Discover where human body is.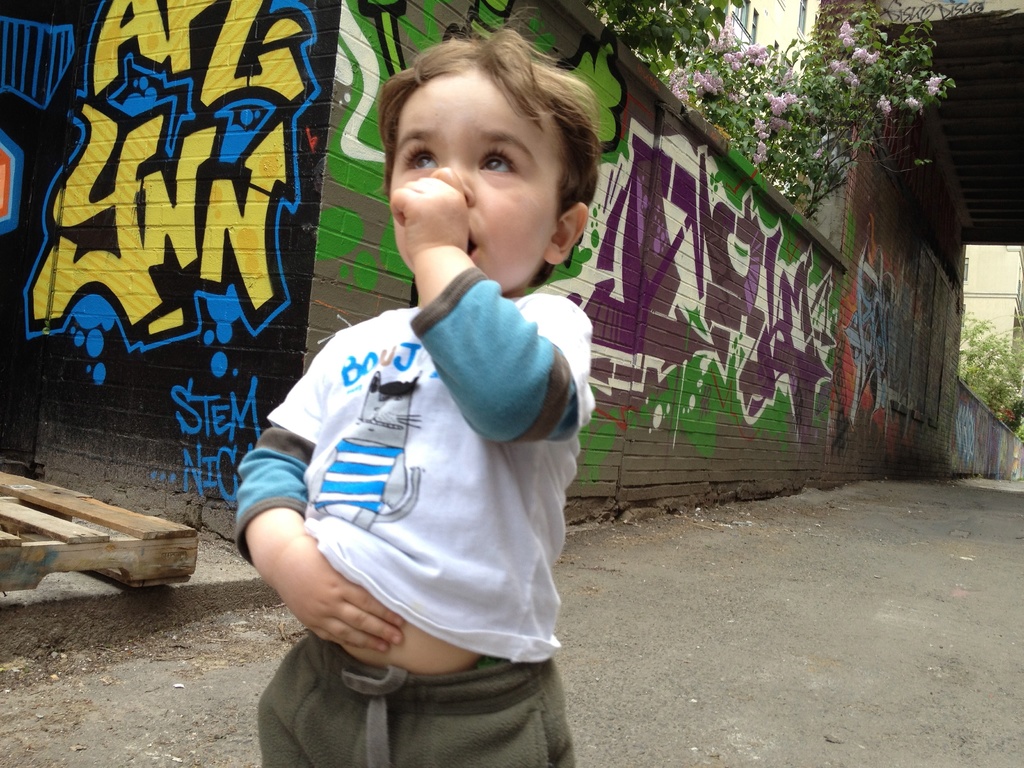
Discovered at <box>237,141,593,766</box>.
